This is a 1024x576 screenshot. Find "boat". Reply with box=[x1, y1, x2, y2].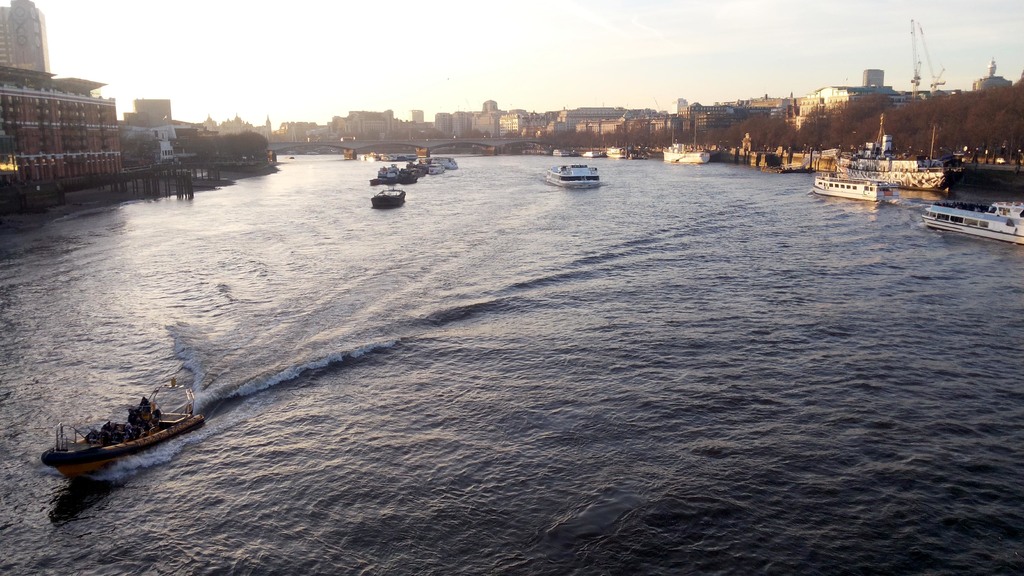
box=[813, 175, 902, 198].
